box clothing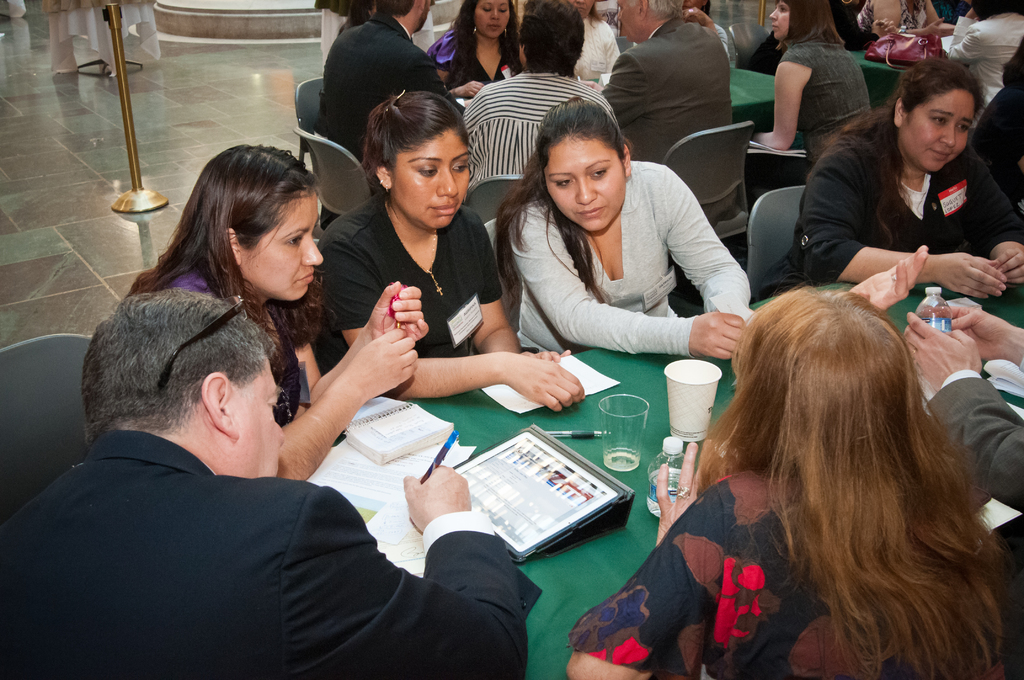
(458,67,622,189)
